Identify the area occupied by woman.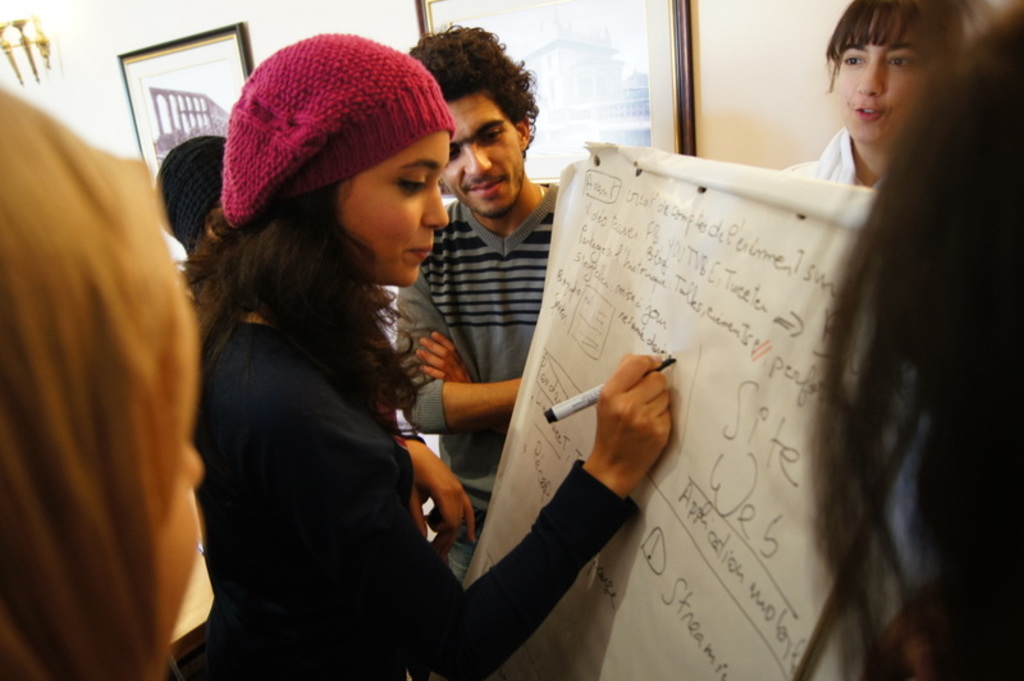
Area: box=[159, 45, 568, 680].
